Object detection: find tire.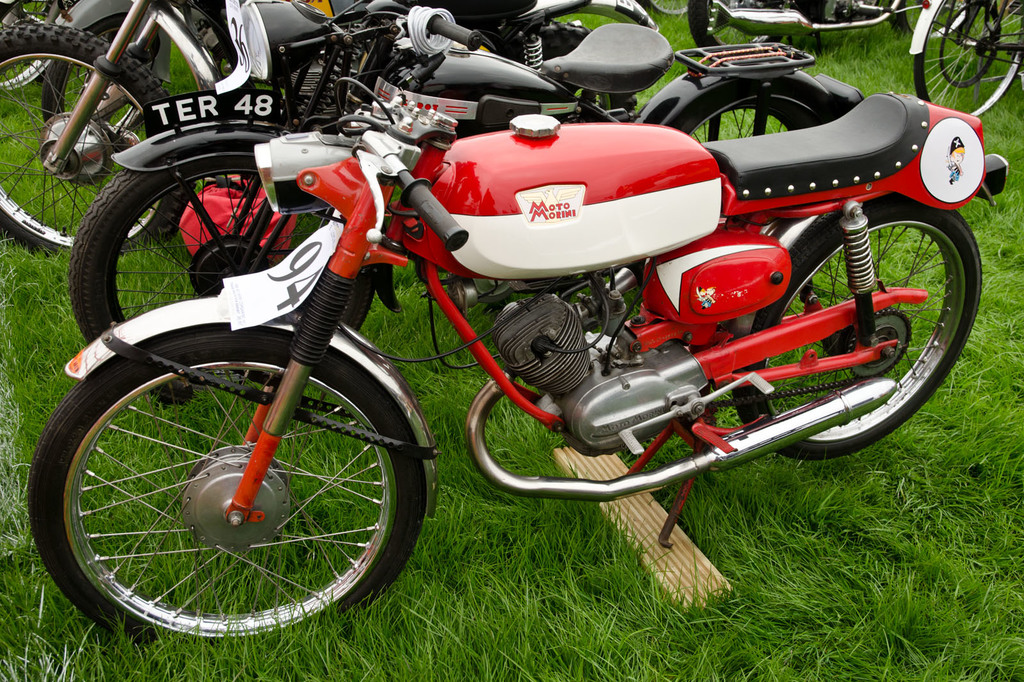
689 96 812 145.
